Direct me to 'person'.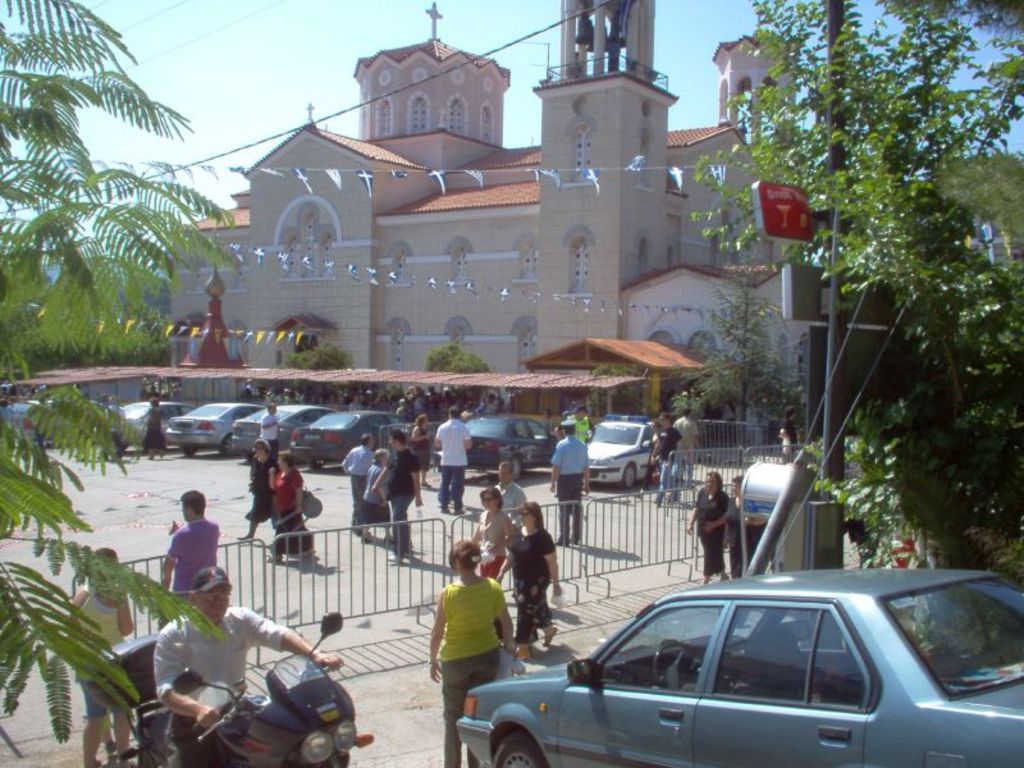
Direction: <region>495, 620, 527, 684</region>.
